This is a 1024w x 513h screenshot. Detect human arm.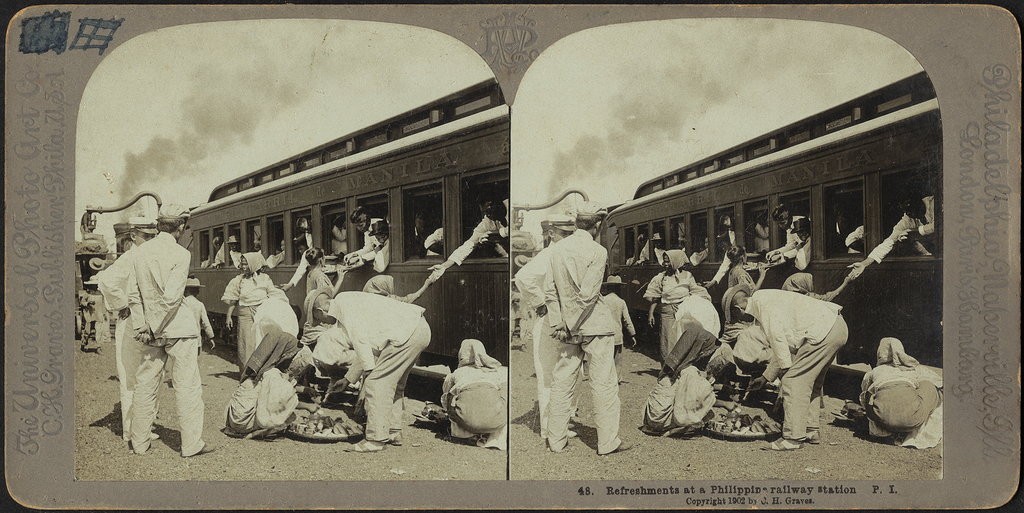
371:240:391:272.
